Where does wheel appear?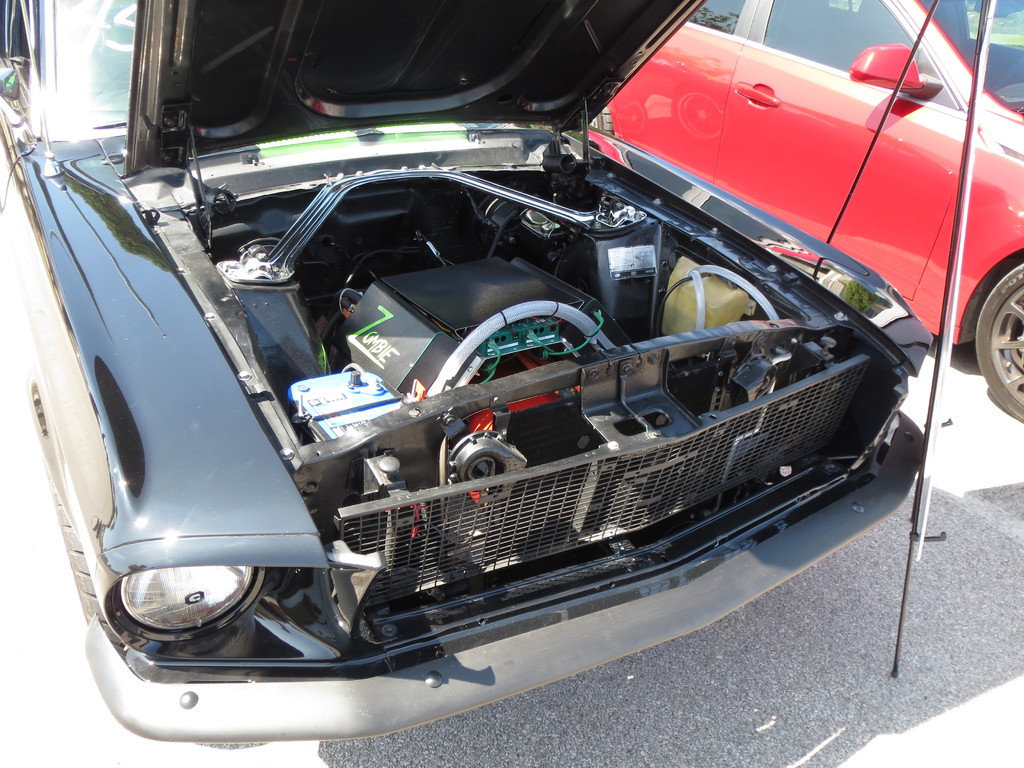
Appears at {"x1": 44, "y1": 461, "x2": 127, "y2": 659}.
